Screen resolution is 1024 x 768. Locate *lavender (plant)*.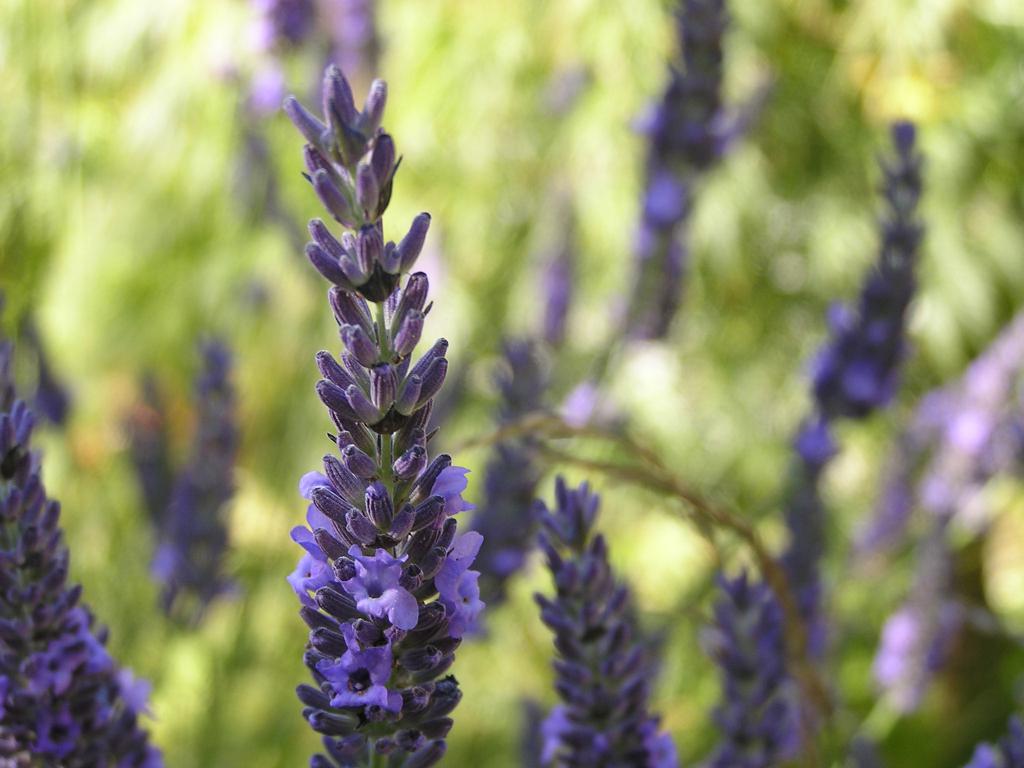
bbox=[932, 410, 1023, 584].
